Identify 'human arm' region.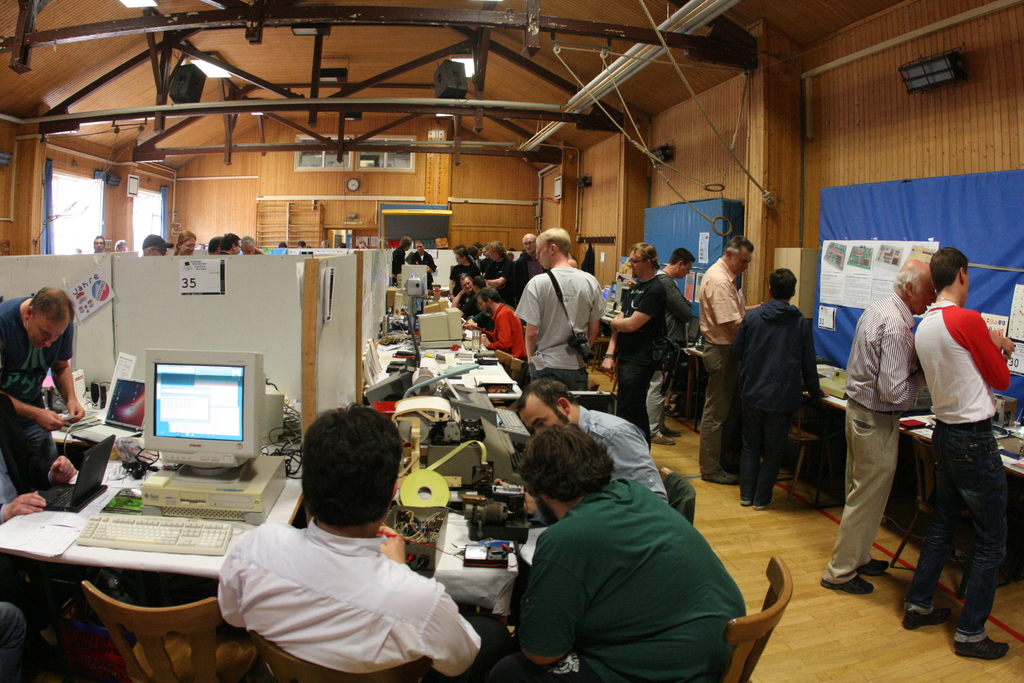
Region: x1=877 y1=315 x2=920 y2=408.
